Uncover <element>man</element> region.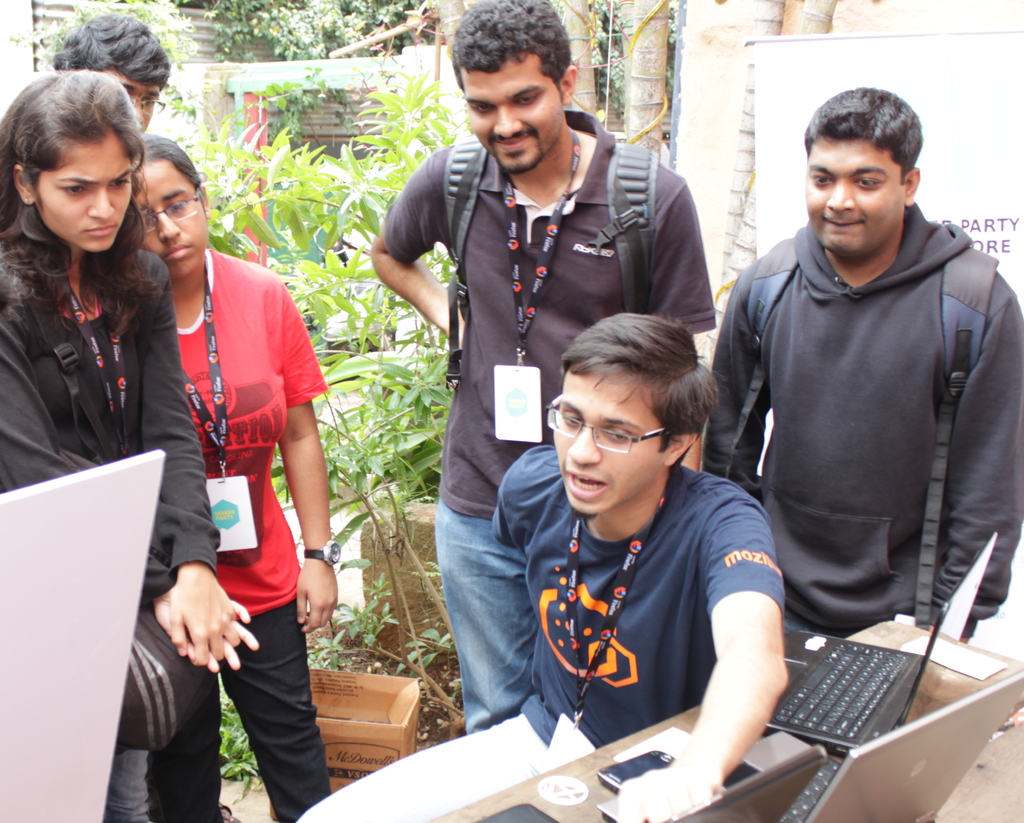
Uncovered: 485,313,792,822.
